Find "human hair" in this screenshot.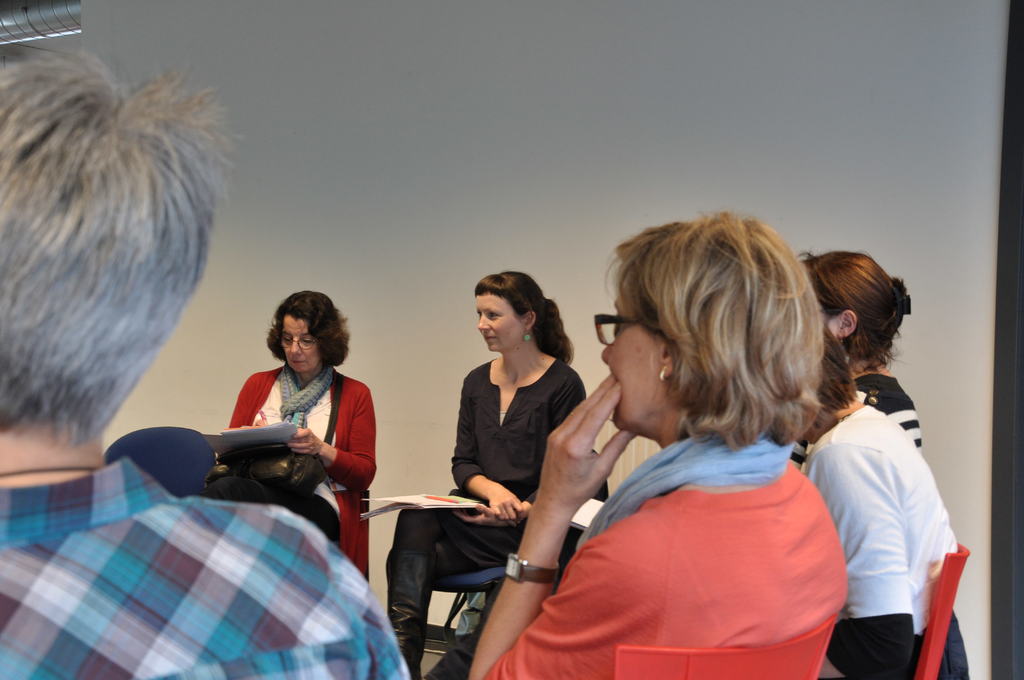
The bounding box for "human hair" is {"x1": 795, "y1": 250, "x2": 910, "y2": 373}.
